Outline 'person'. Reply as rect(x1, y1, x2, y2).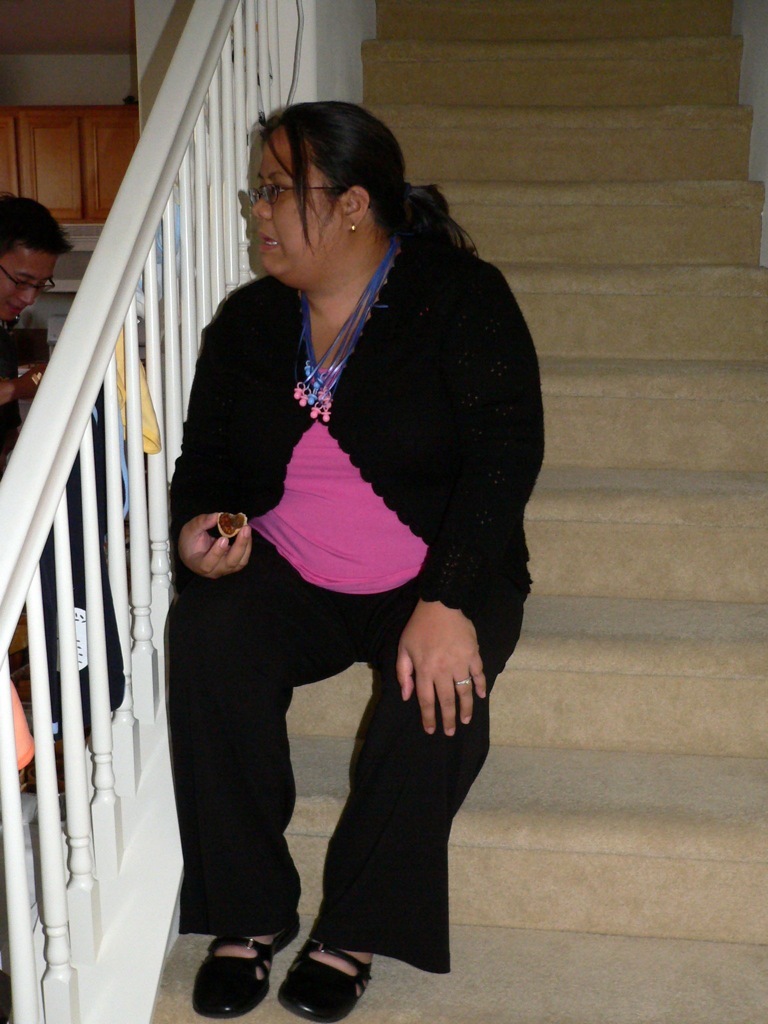
rect(149, 70, 555, 977).
